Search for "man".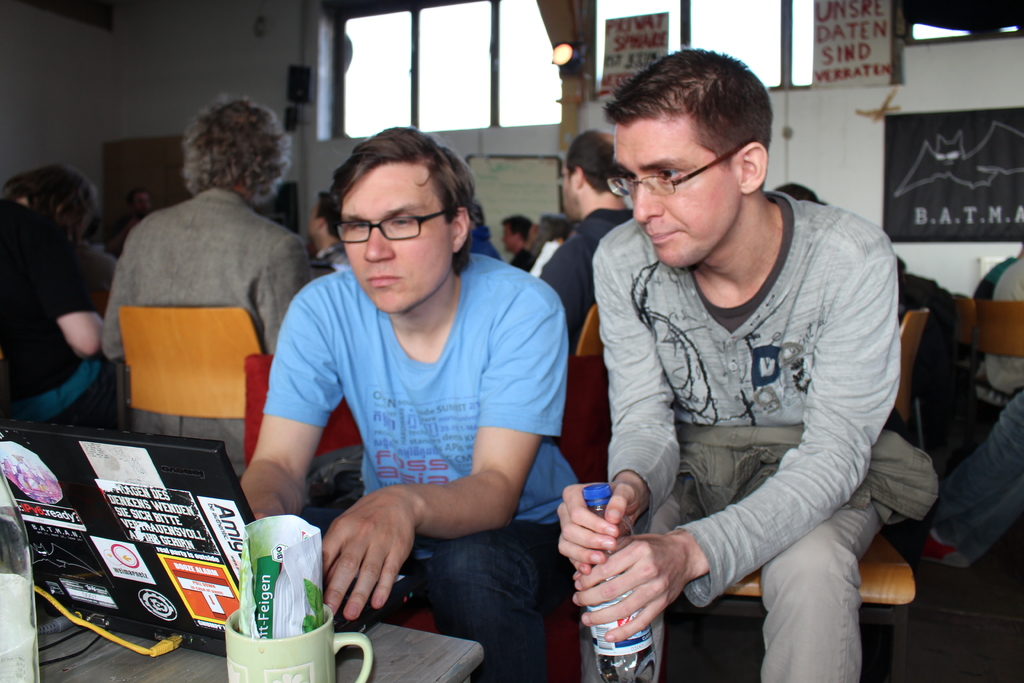
Found at x1=305 y1=186 x2=346 y2=276.
